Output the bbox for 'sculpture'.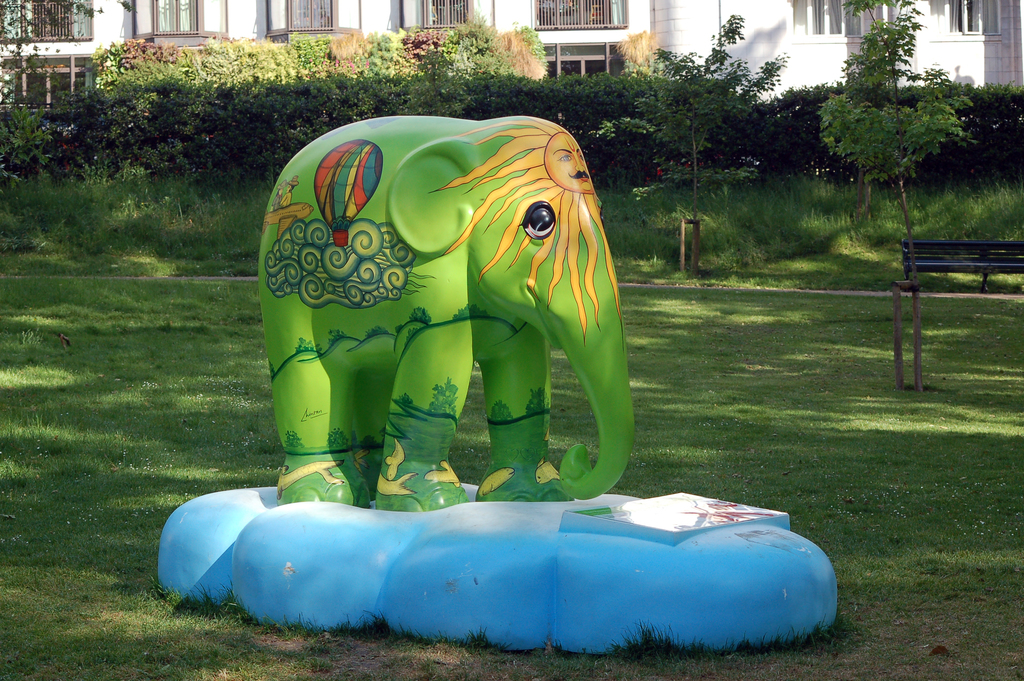
[left=255, top=114, right=635, bottom=532].
